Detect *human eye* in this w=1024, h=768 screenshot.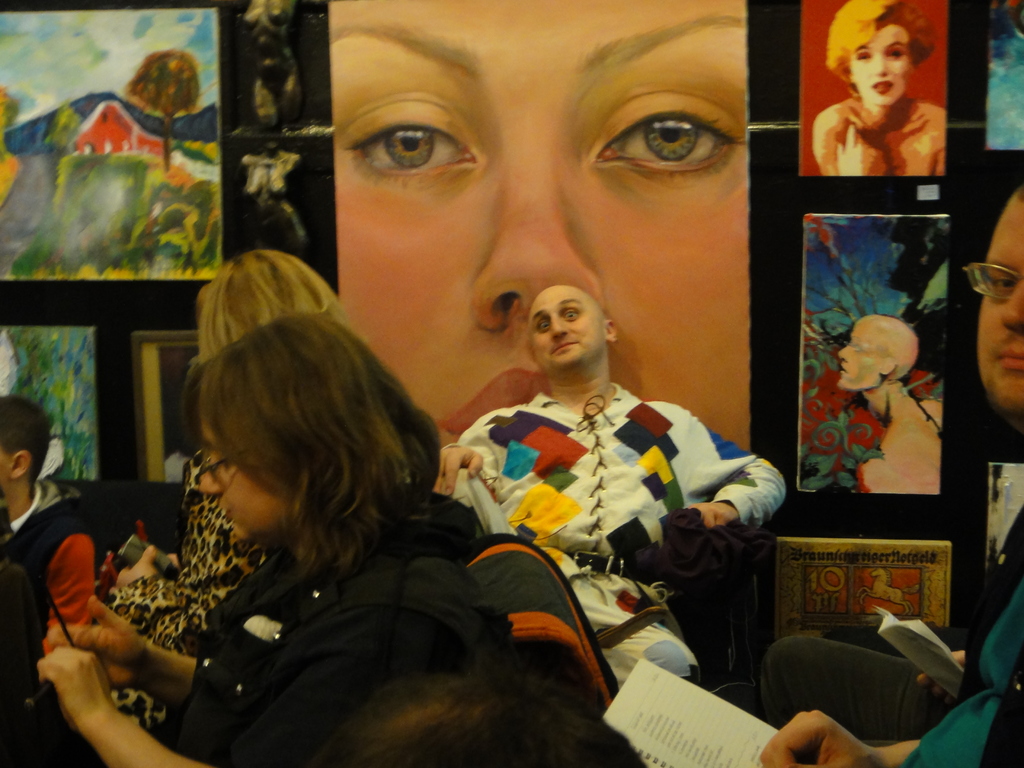
Detection: locate(884, 49, 906, 61).
